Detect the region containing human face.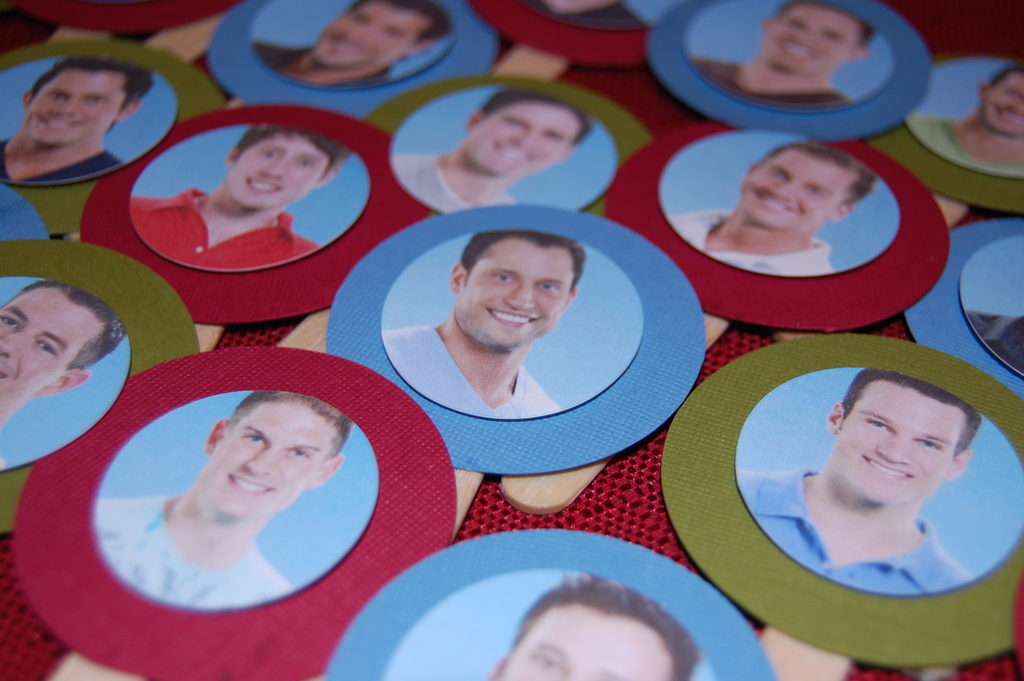
[x1=28, y1=74, x2=123, y2=147].
